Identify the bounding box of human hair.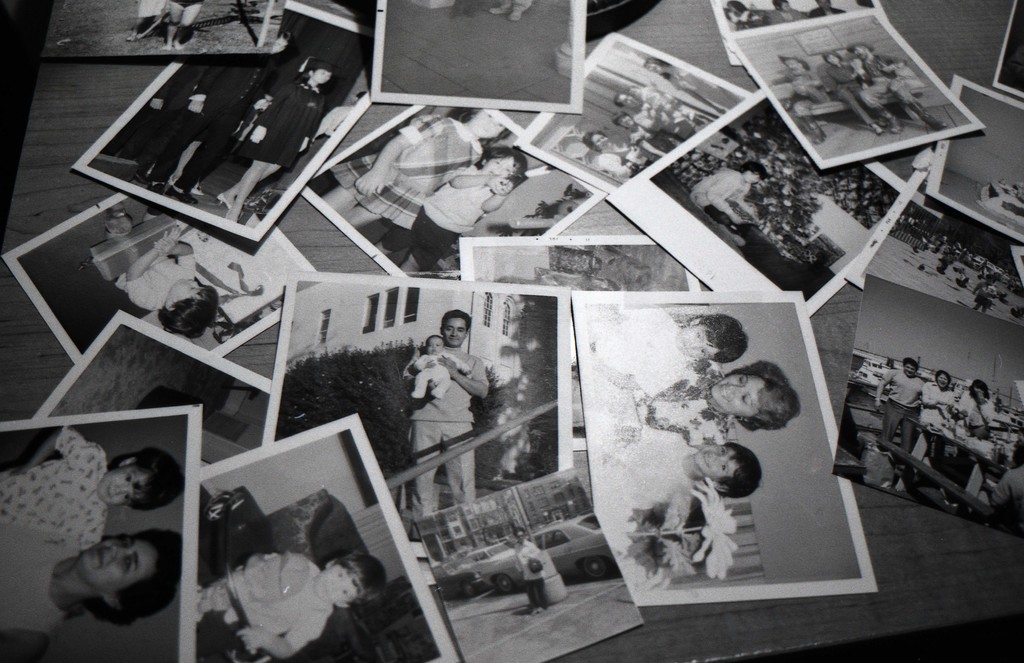
left=515, top=528, right=525, bottom=540.
